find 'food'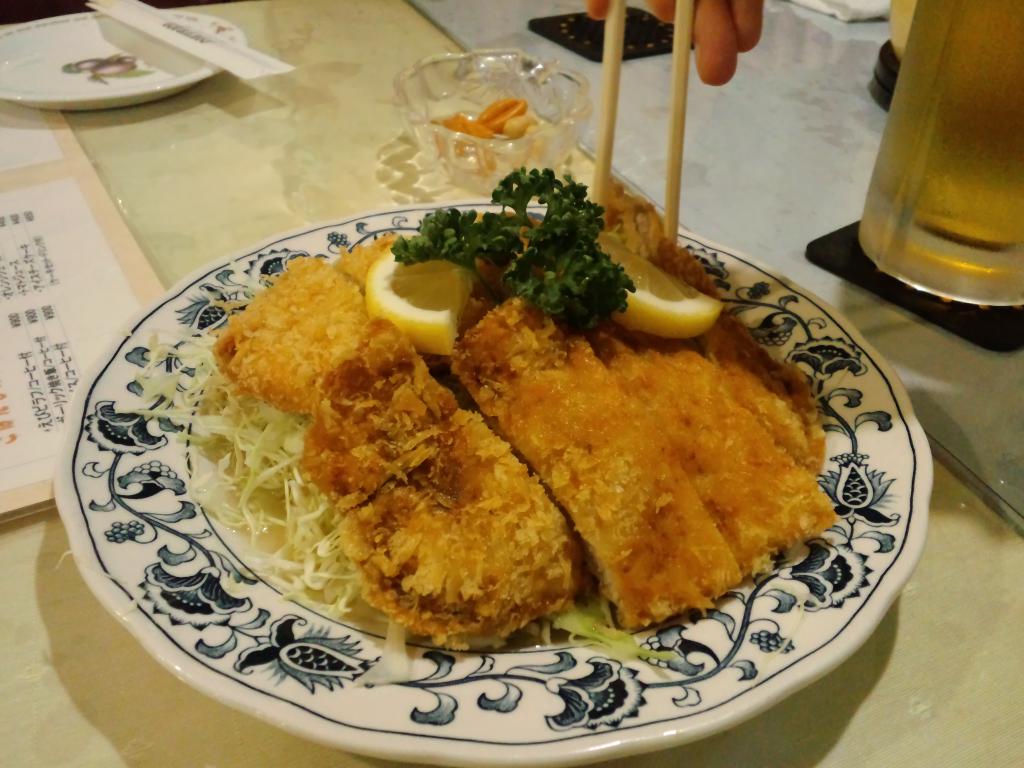
box(192, 205, 597, 643)
